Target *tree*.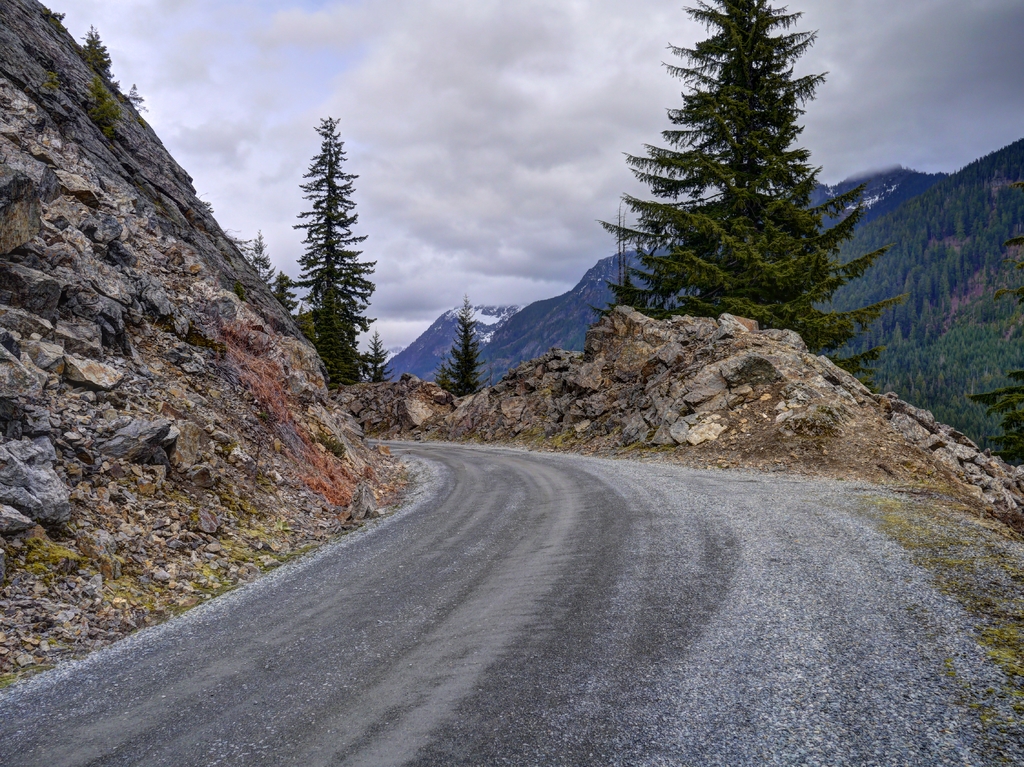
Target region: (435,296,484,404).
